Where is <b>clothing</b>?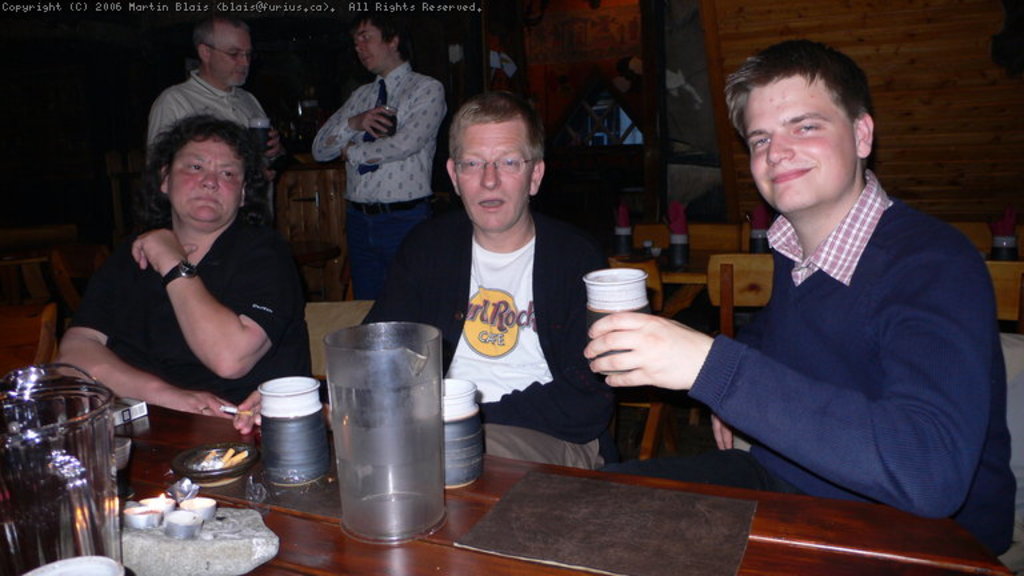
395:208:607:475.
